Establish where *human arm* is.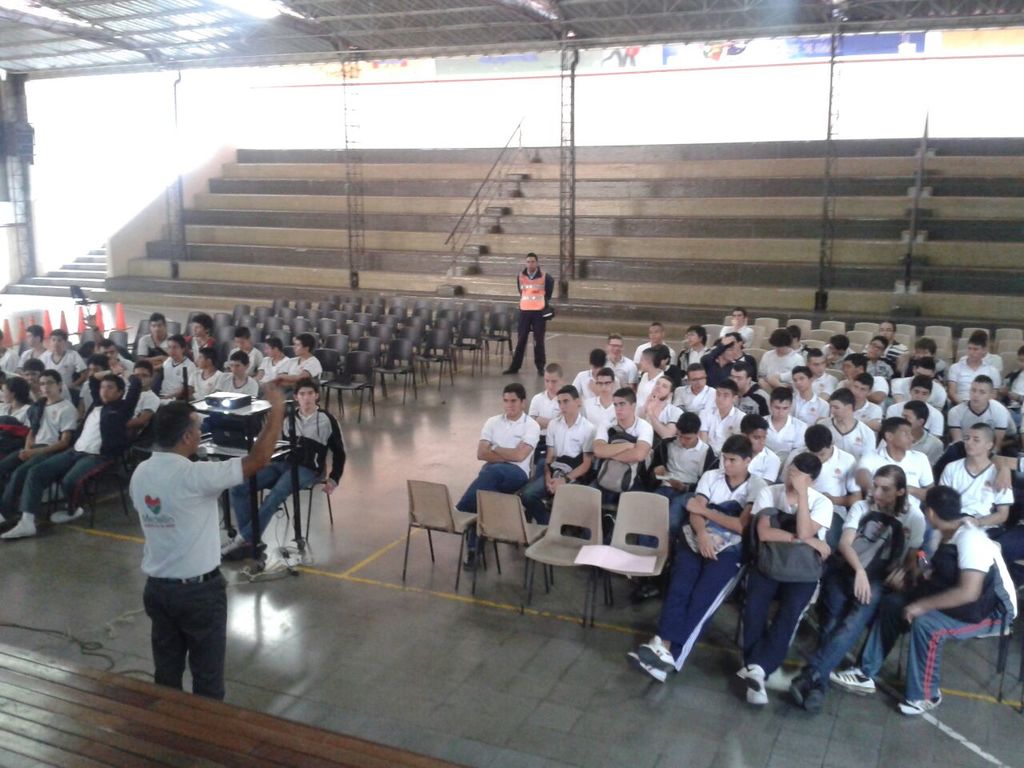
Established at pyautogui.locateOnScreen(789, 466, 833, 544).
